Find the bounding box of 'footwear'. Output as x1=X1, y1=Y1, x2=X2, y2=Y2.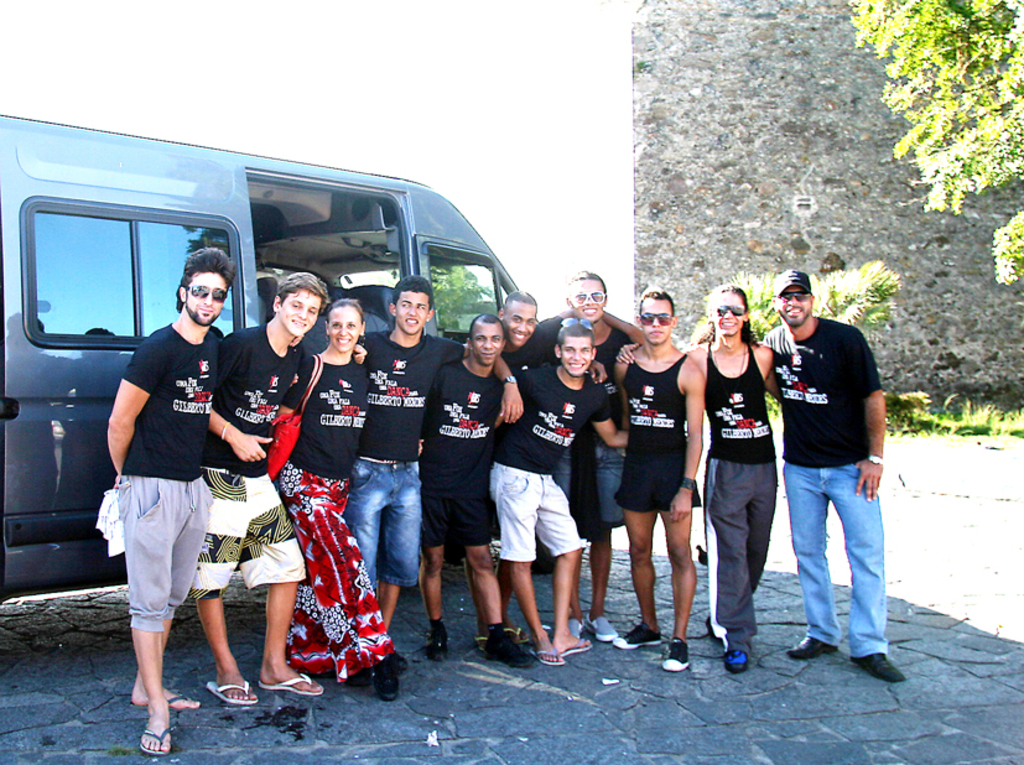
x1=483, y1=635, x2=535, y2=672.
